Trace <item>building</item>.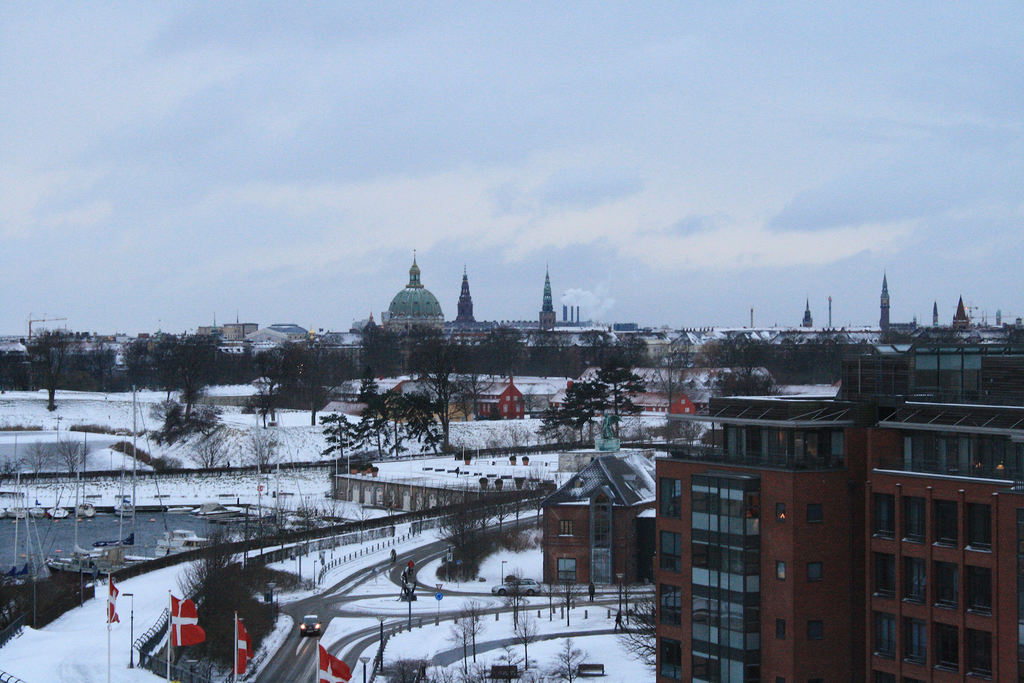
Traced to {"x1": 863, "y1": 397, "x2": 1023, "y2": 682}.
